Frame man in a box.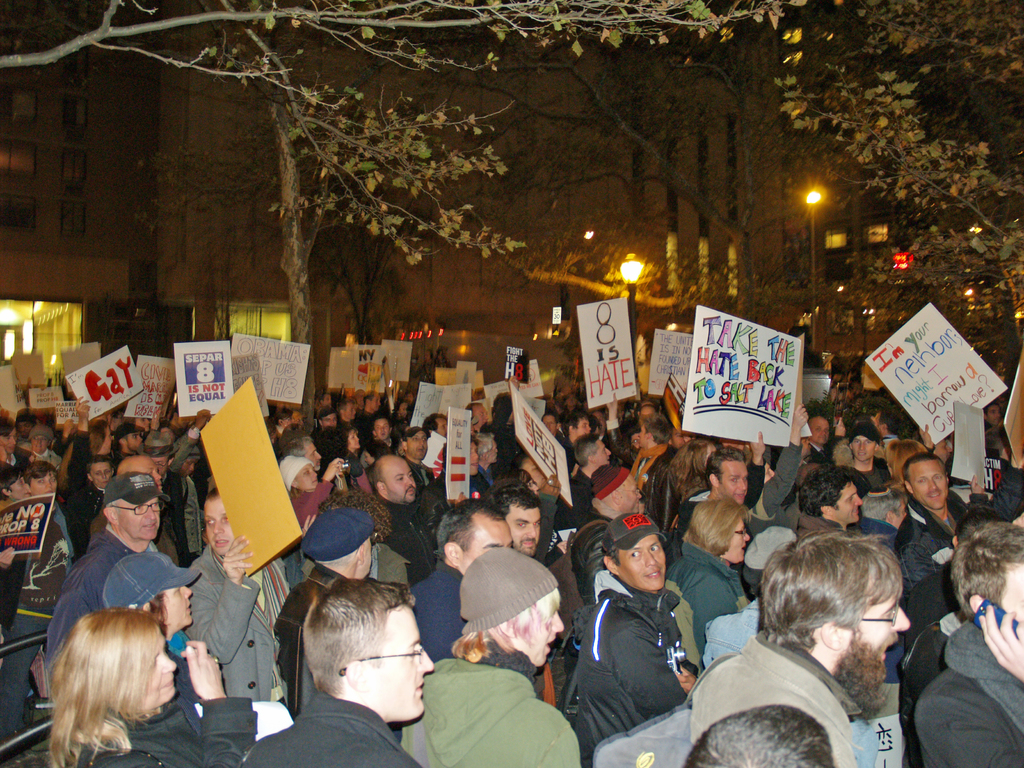
{"x1": 572, "y1": 502, "x2": 710, "y2": 760}.
